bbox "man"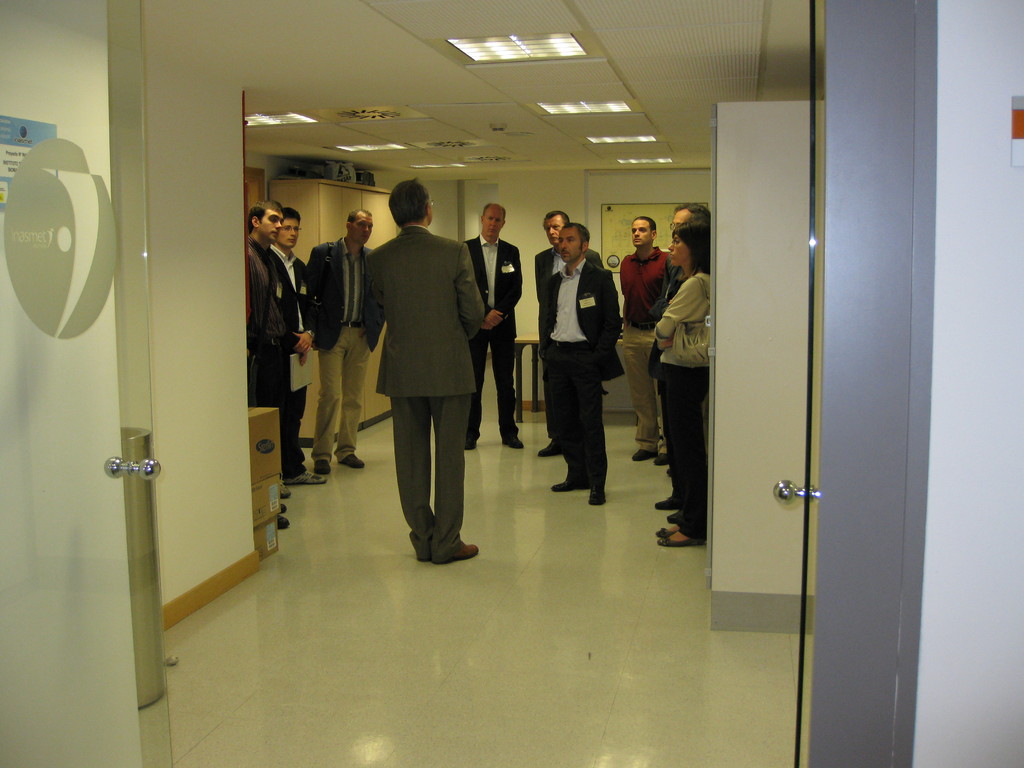
detection(243, 193, 291, 515)
